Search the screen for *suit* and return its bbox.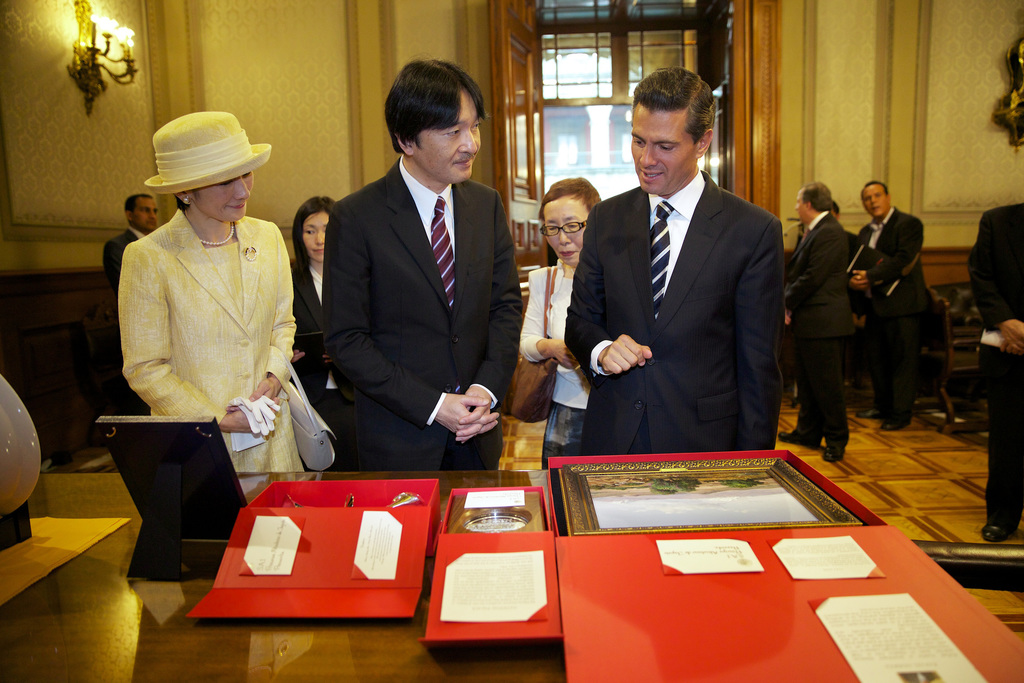
Found: x1=99, y1=228, x2=155, y2=303.
